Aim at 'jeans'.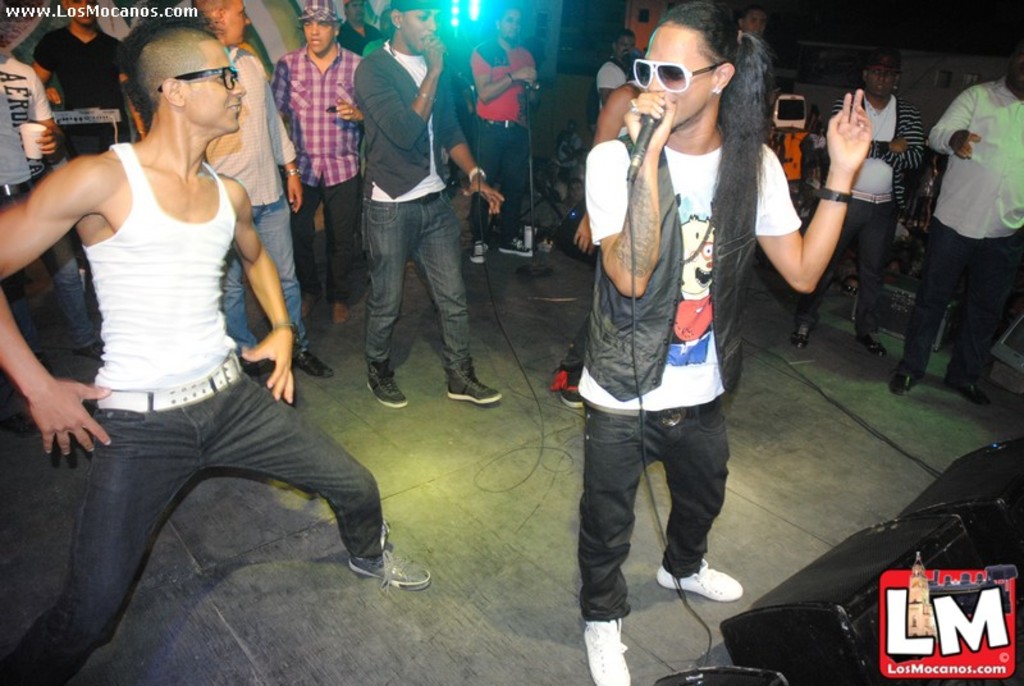
Aimed at [23,362,369,648].
